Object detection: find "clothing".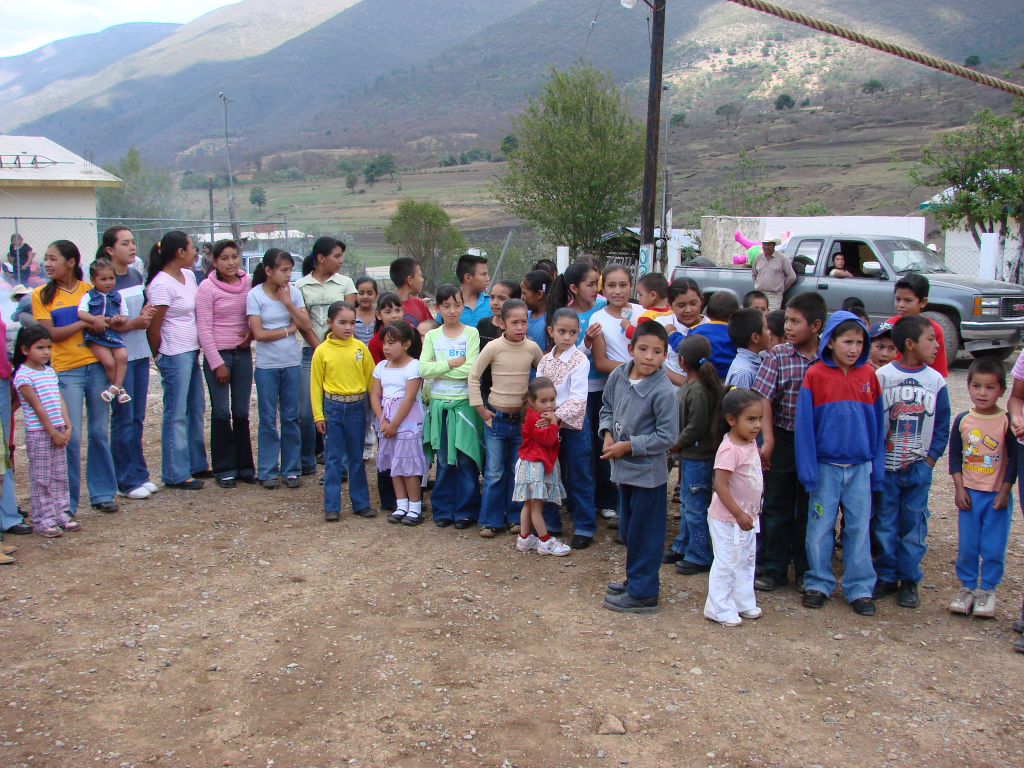
<region>788, 311, 891, 590</region>.
